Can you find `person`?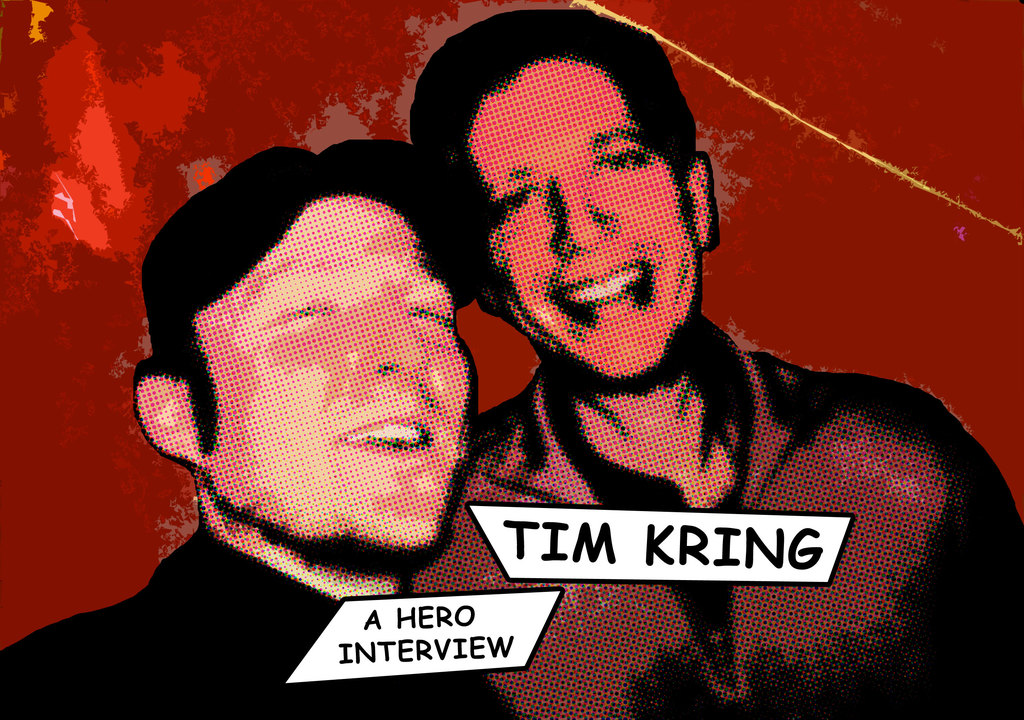
Yes, bounding box: left=0, top=137, right=515, bottom=719.
